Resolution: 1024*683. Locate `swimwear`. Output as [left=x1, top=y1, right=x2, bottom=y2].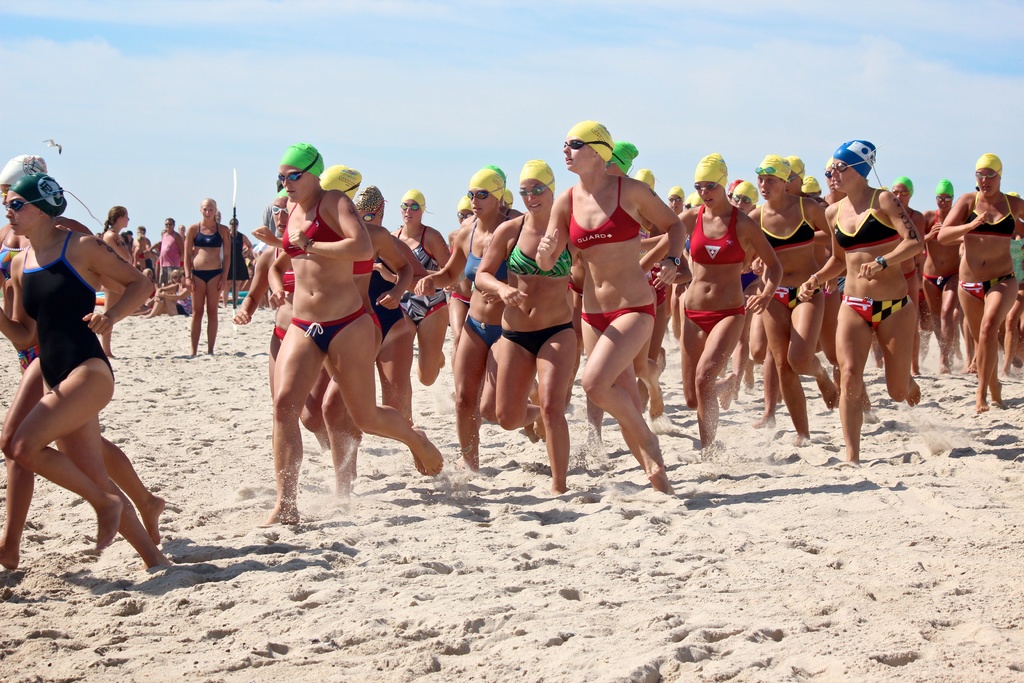
[left=502, top=324, right=579, bottom=358].
